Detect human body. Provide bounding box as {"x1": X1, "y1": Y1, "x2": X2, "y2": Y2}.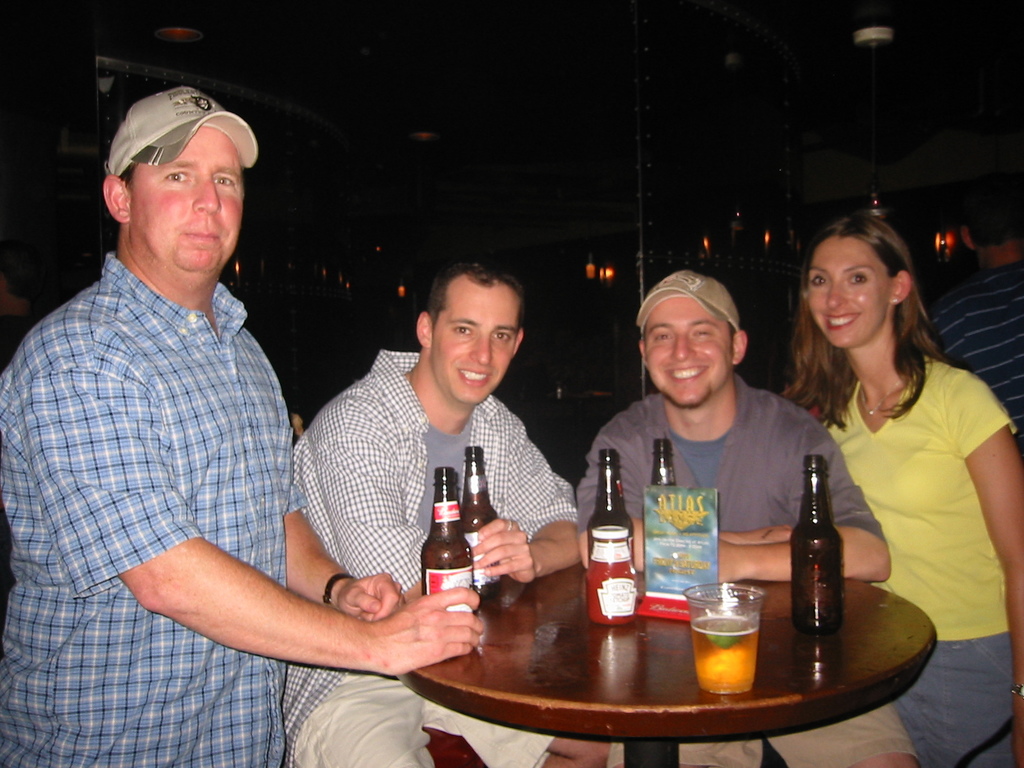
{"x1": 19, "y1": 28, "x2": 316, "y2": 767}.
